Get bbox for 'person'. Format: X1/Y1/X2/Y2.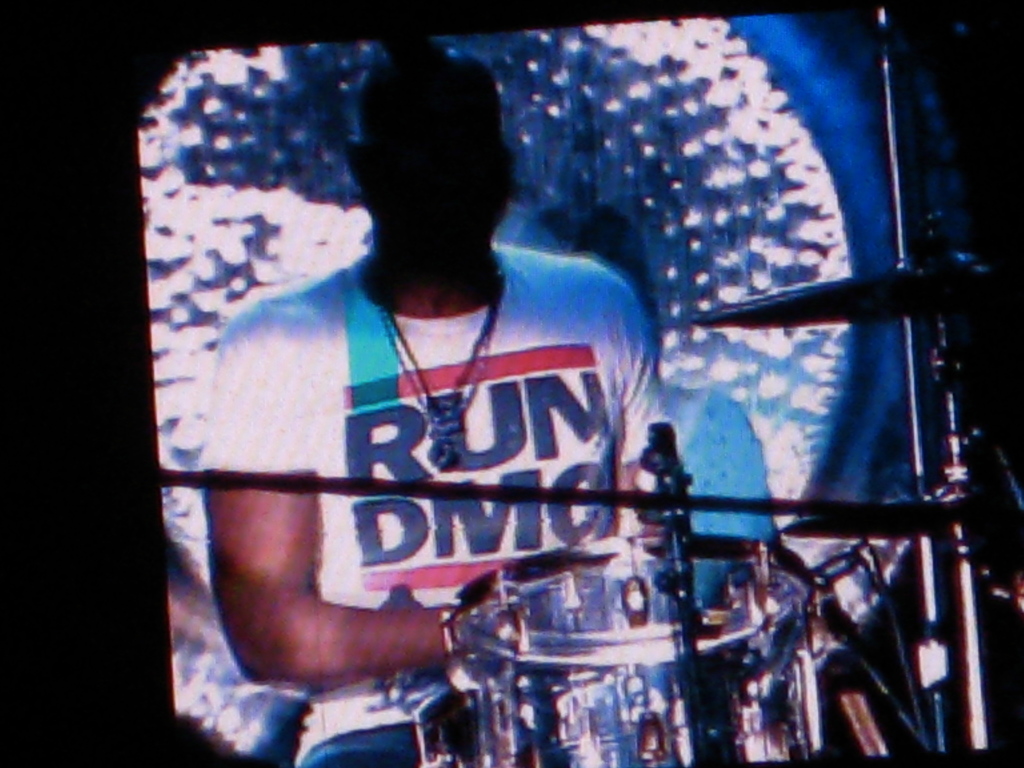
202/42/669/767.
